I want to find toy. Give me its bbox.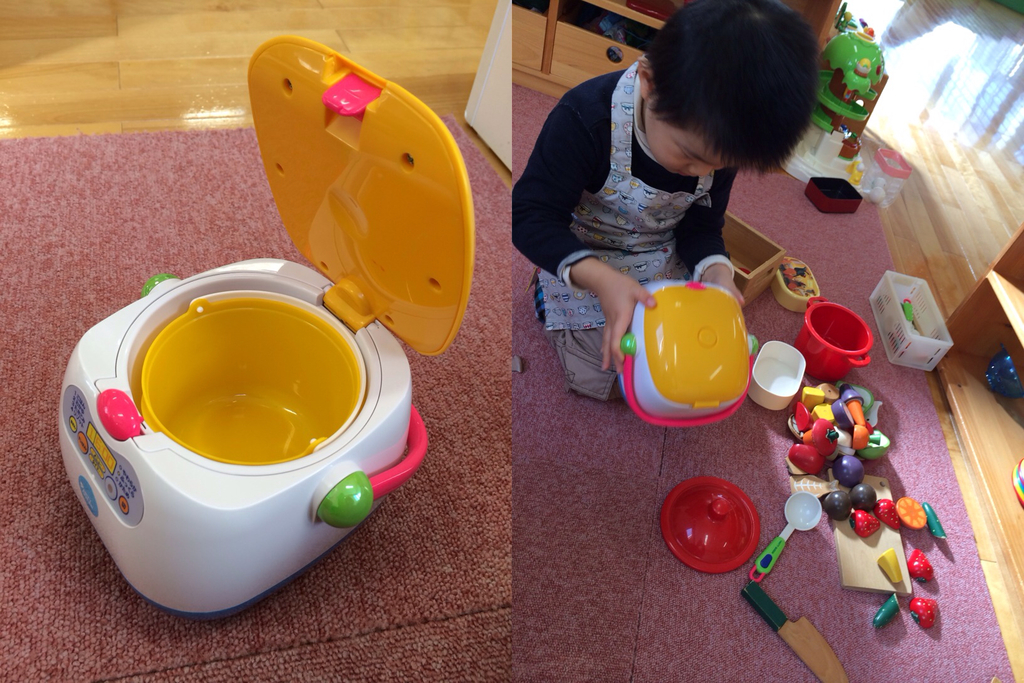
box=[784, 375, 876, 475].
